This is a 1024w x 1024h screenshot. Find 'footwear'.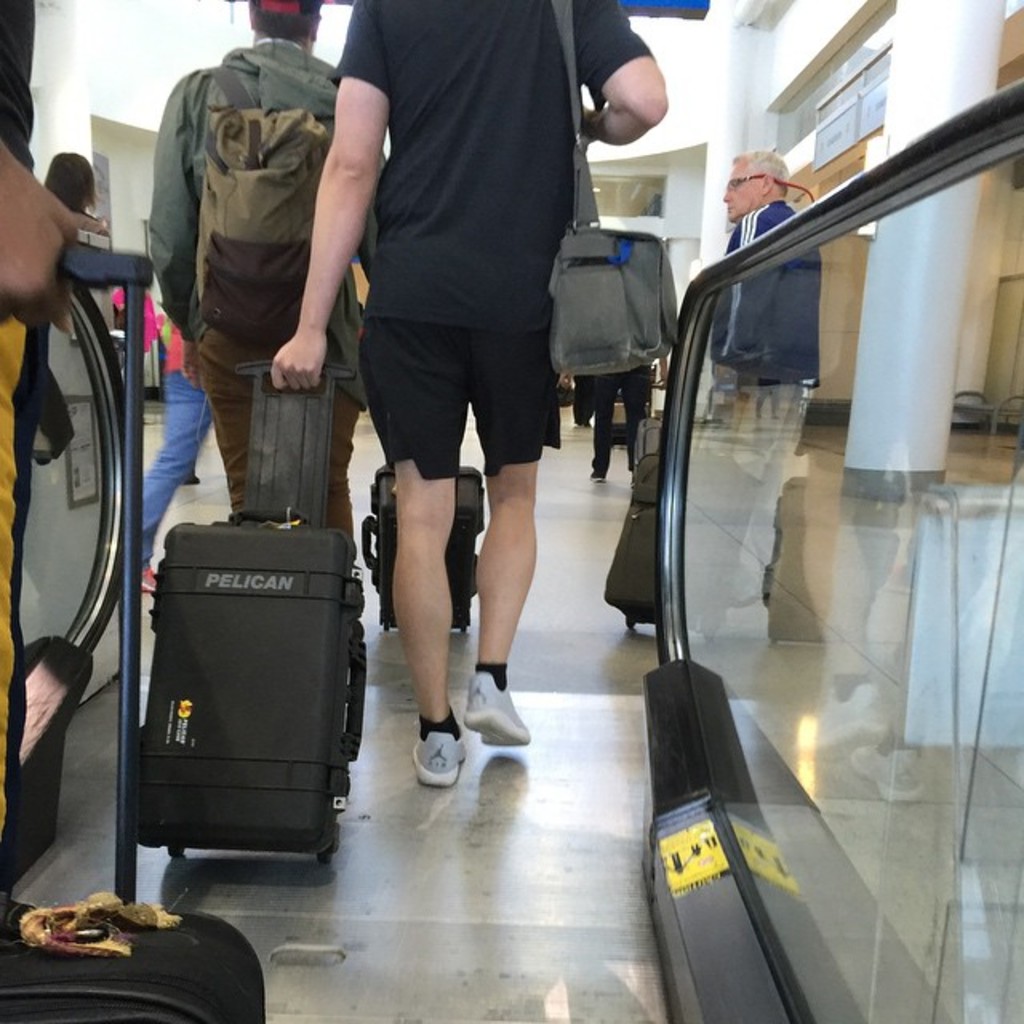
Bounding box: (139,566,149,592).
